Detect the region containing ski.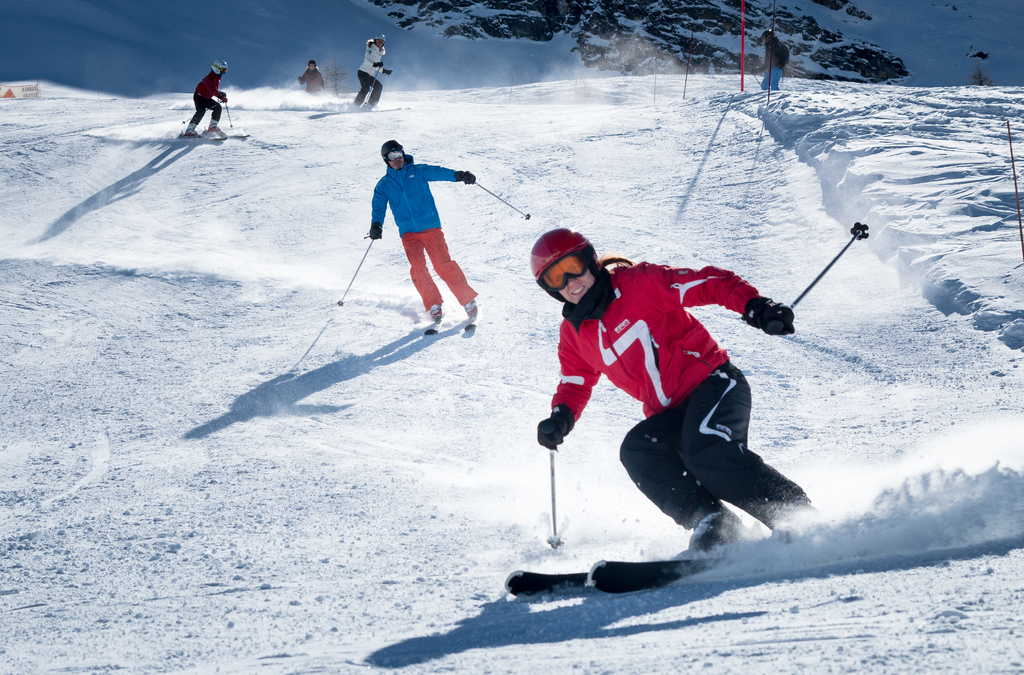
bbox=[202, 124, 228, 145].
